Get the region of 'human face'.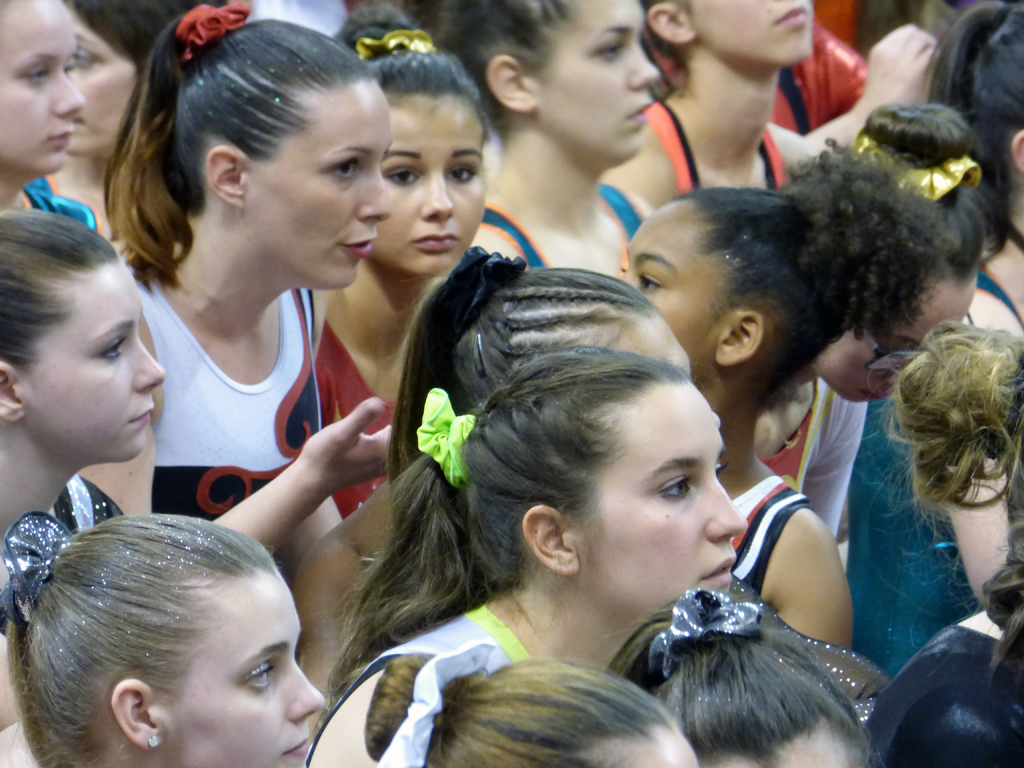
detection(620, 212, 726, 385).
